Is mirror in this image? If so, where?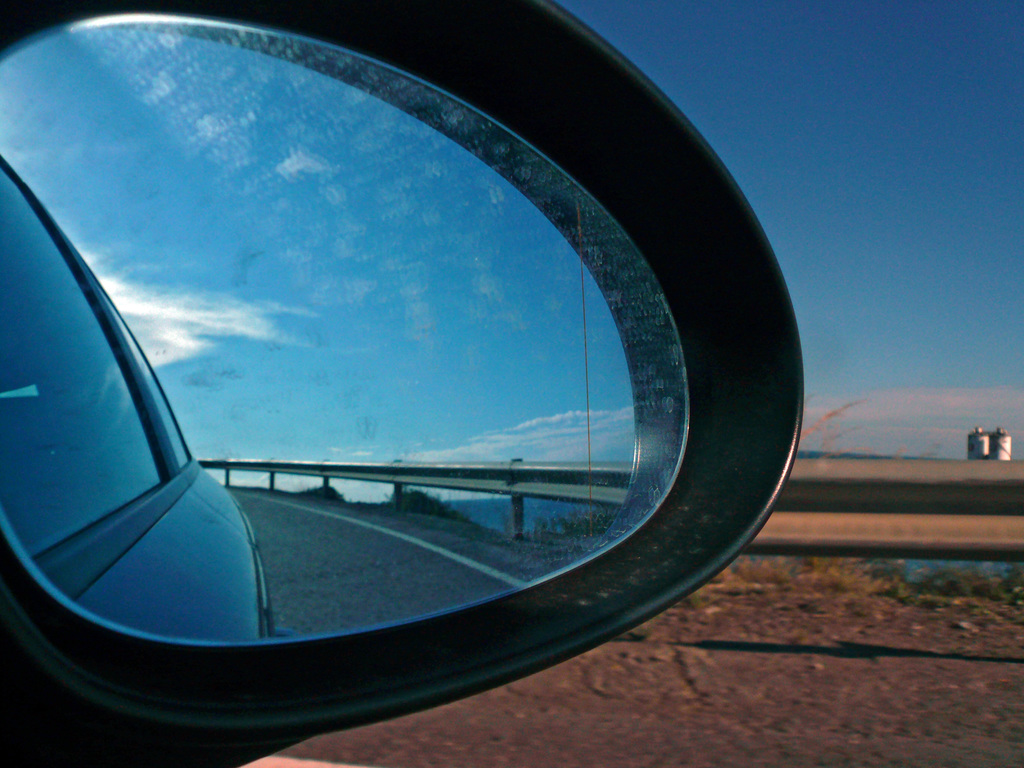
Yes, at 0, 0, 746, 660.
